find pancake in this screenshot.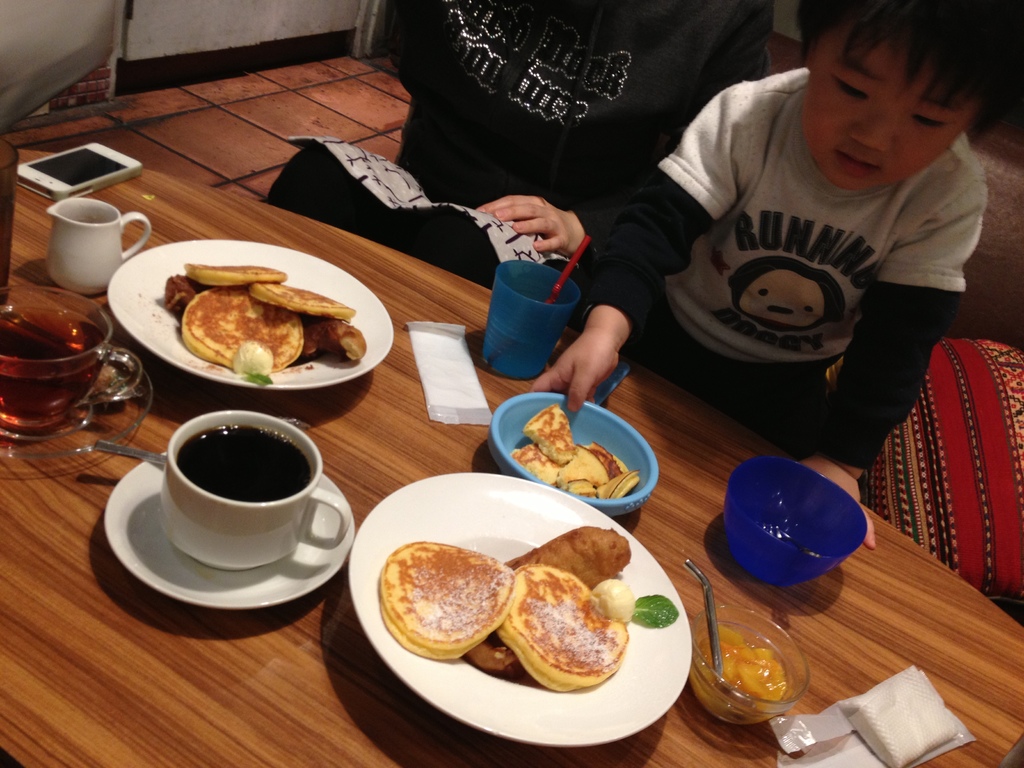
The bounding box for pancake is (left=187, top=256, right=291, bottom=292).
